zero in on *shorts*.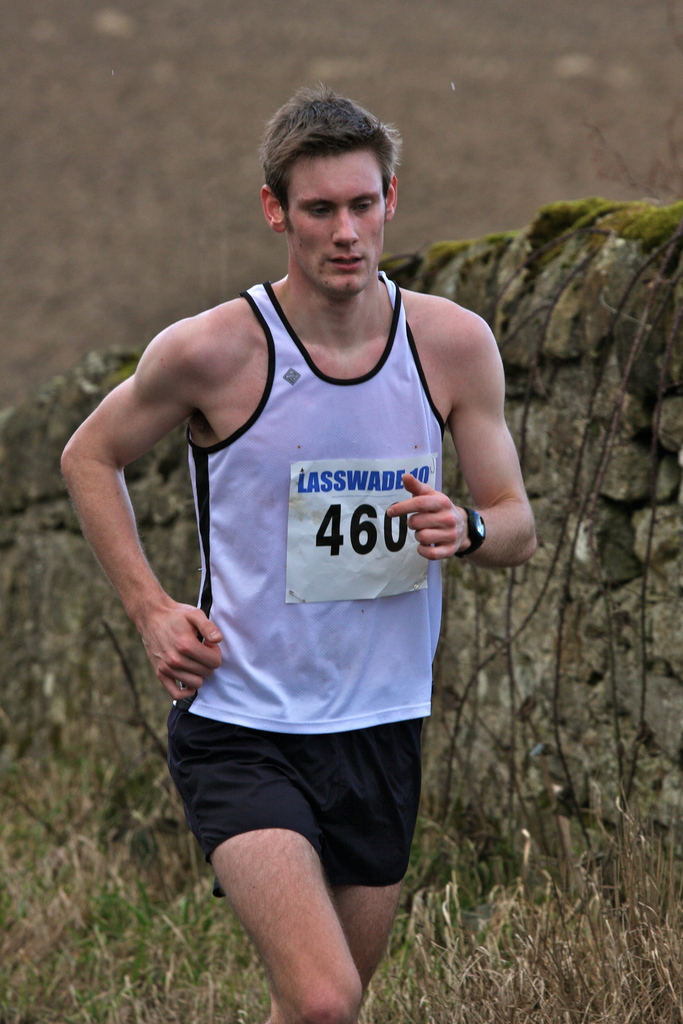
Zeroed in: [175, 742, 415, 876].
